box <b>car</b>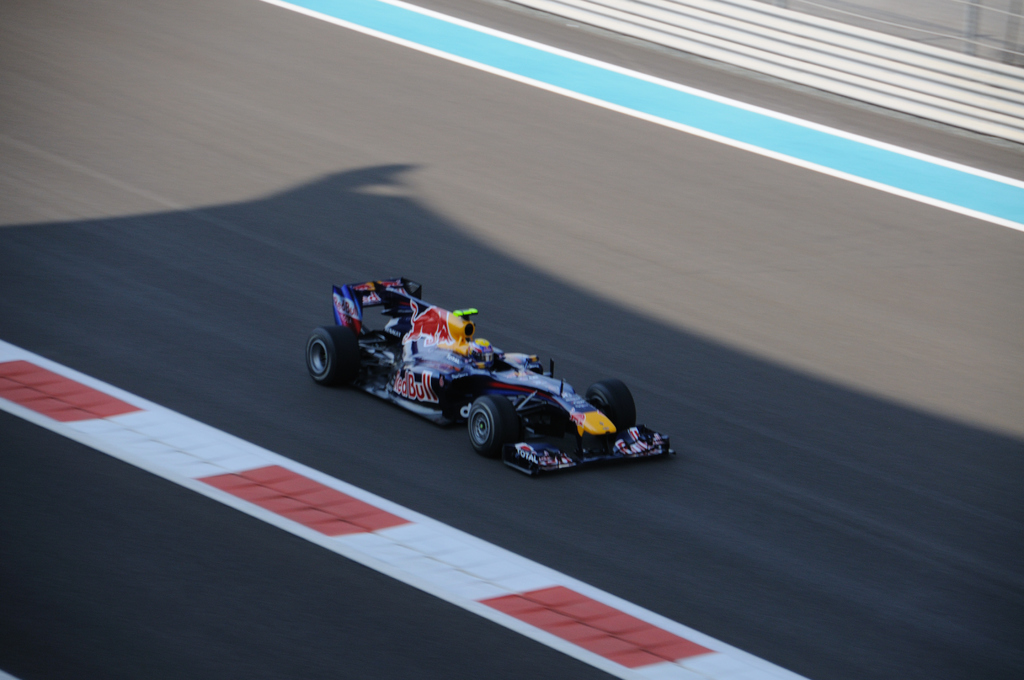
307, 280, 687, 470
